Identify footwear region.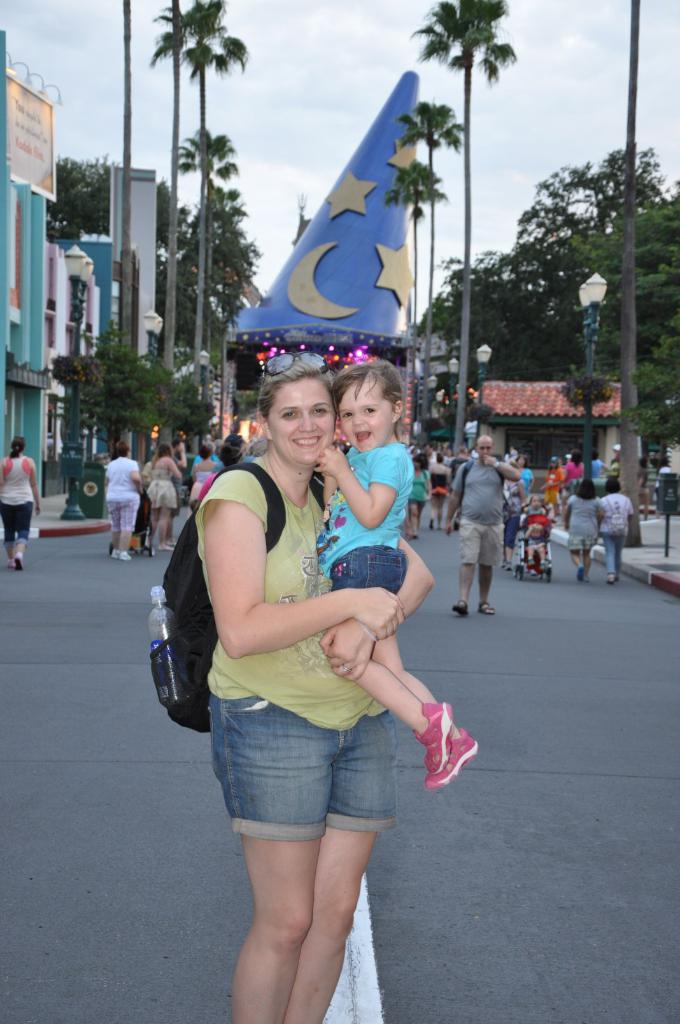
Region: 476, 600, 496, 616.
